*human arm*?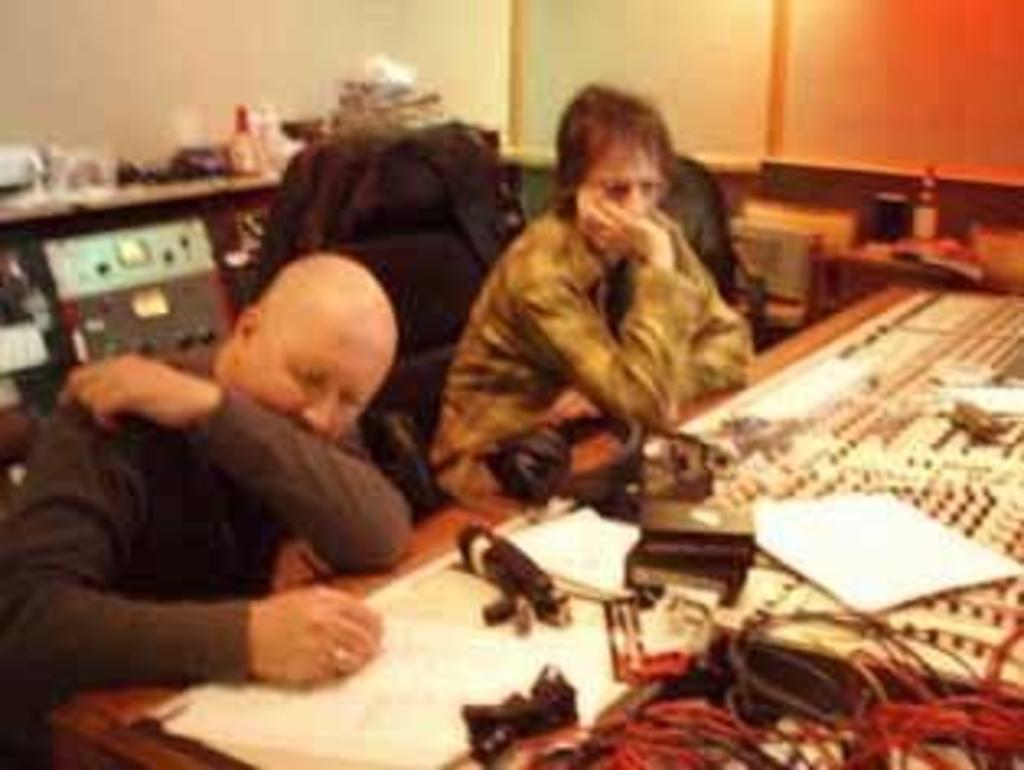
{"left": 509, "top": 176, "right": 701, "bottom": 427}
